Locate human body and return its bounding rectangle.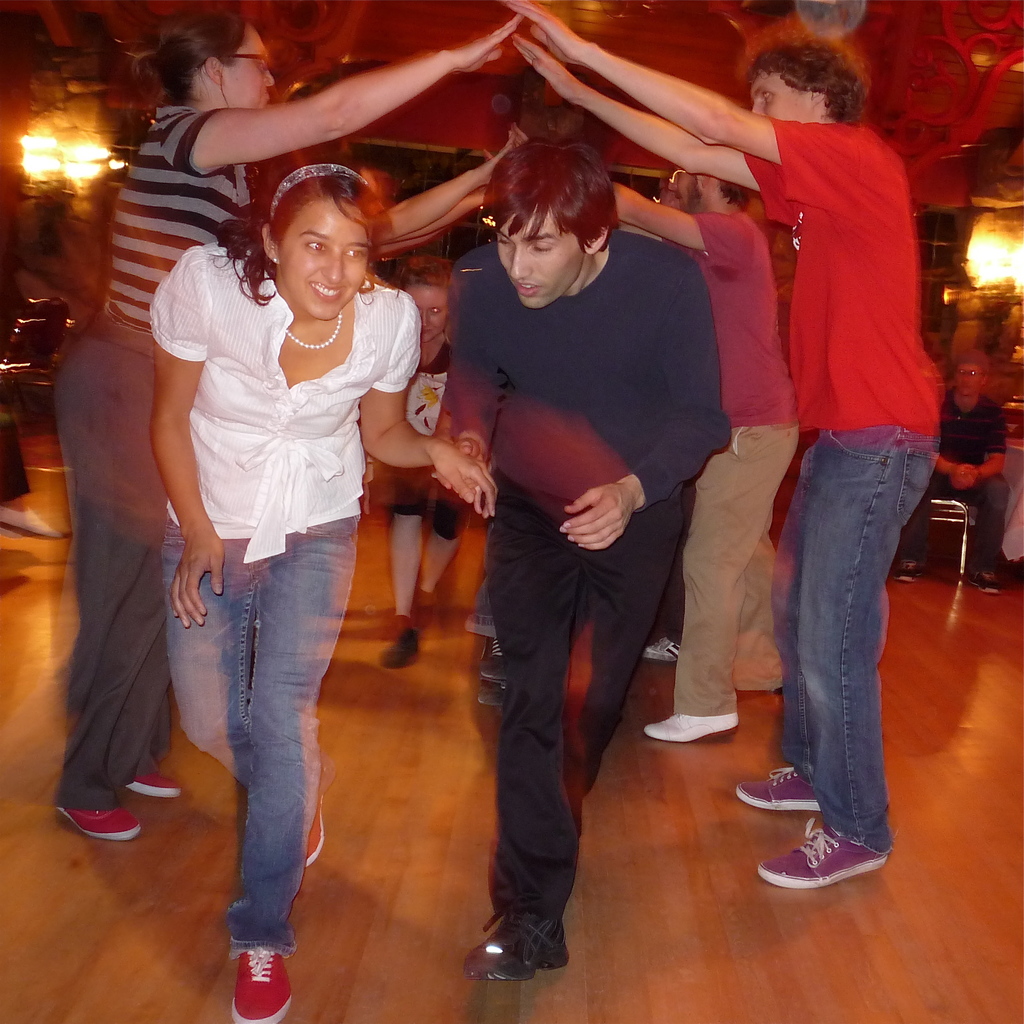
x1=451 y1=87 x2=711 y2=991.
